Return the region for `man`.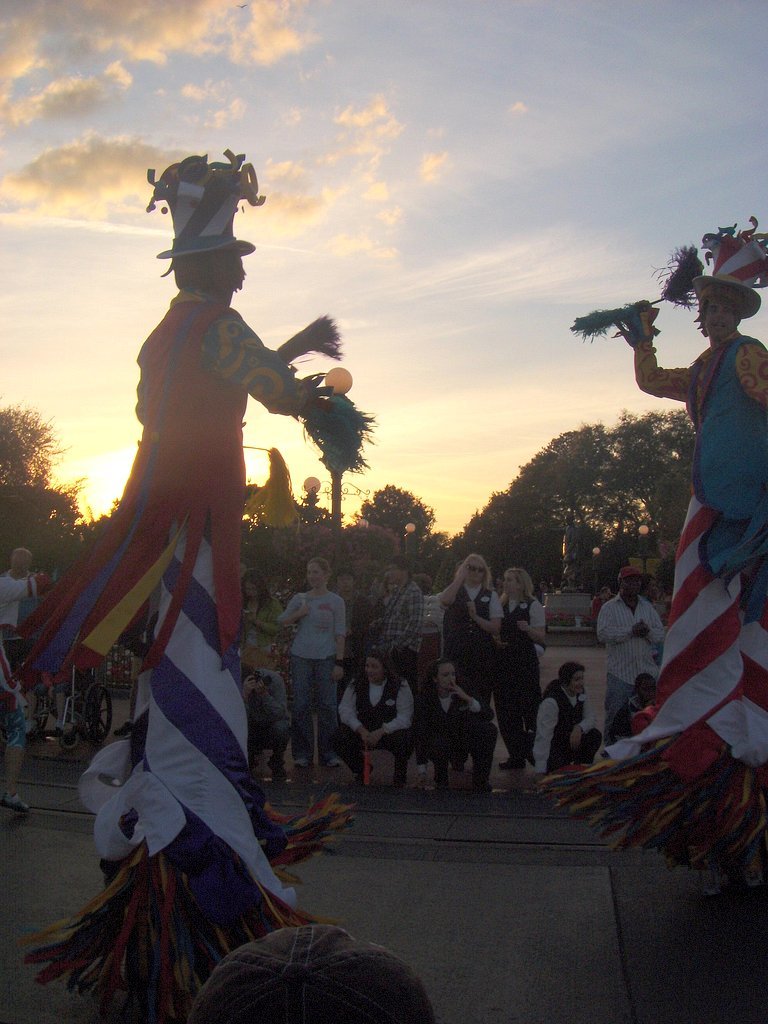
(241, 663, 289, 782).
